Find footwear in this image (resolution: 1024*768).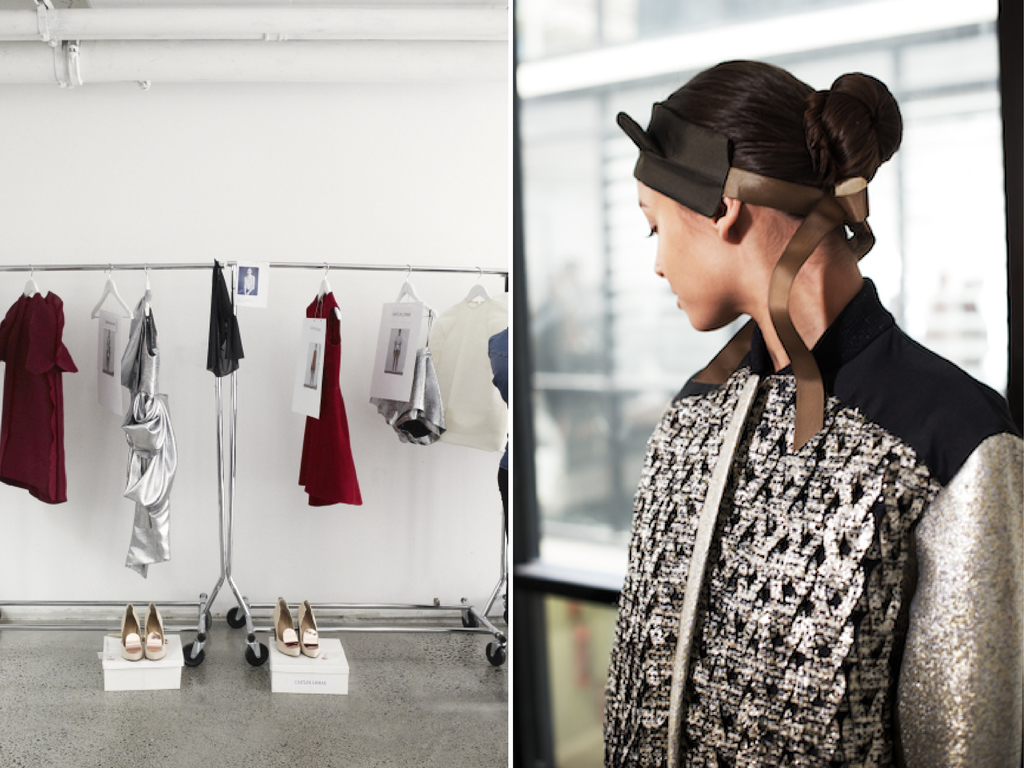
bbox(272, 600, 299, 658).
